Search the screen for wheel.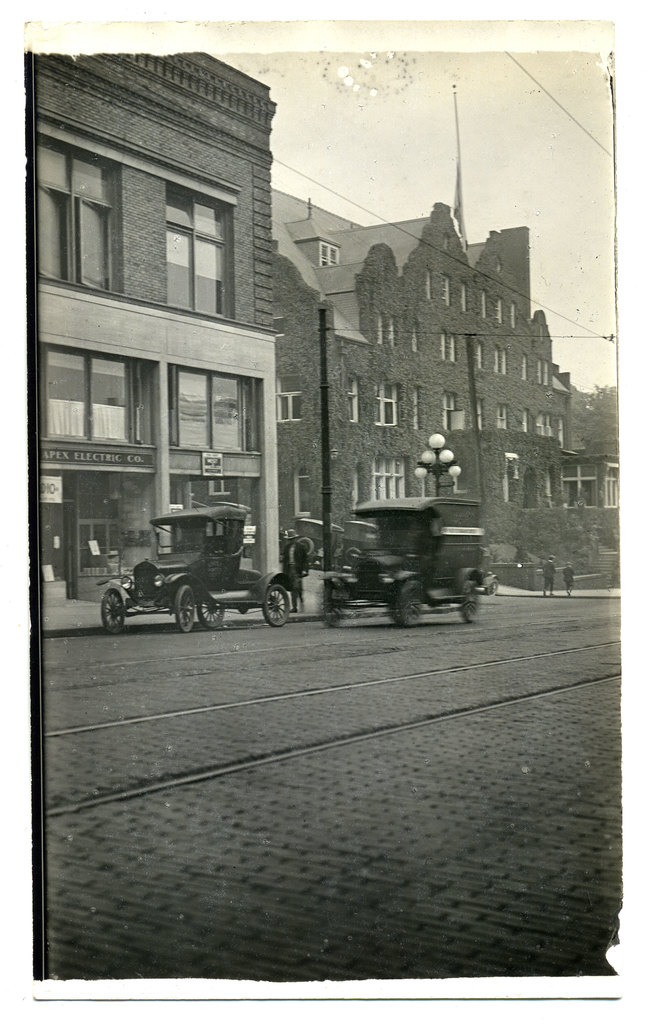
Found at (left=456, top=580, right=482, bottom=629).
